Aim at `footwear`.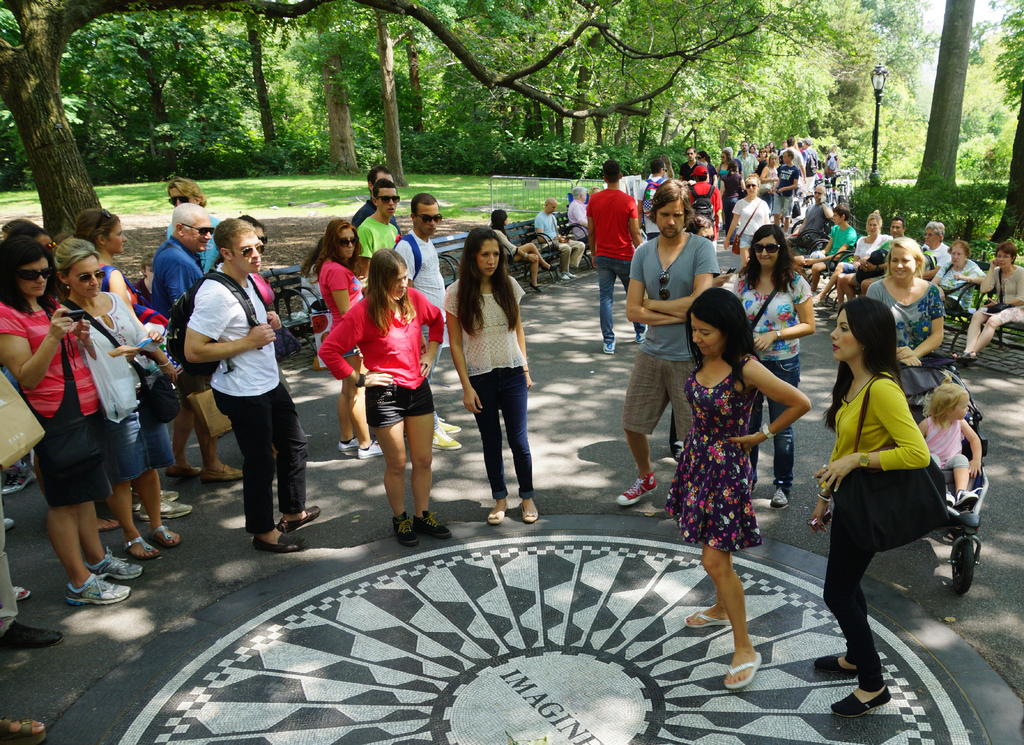
Aimed at box=[141, 498, 191, 523].
